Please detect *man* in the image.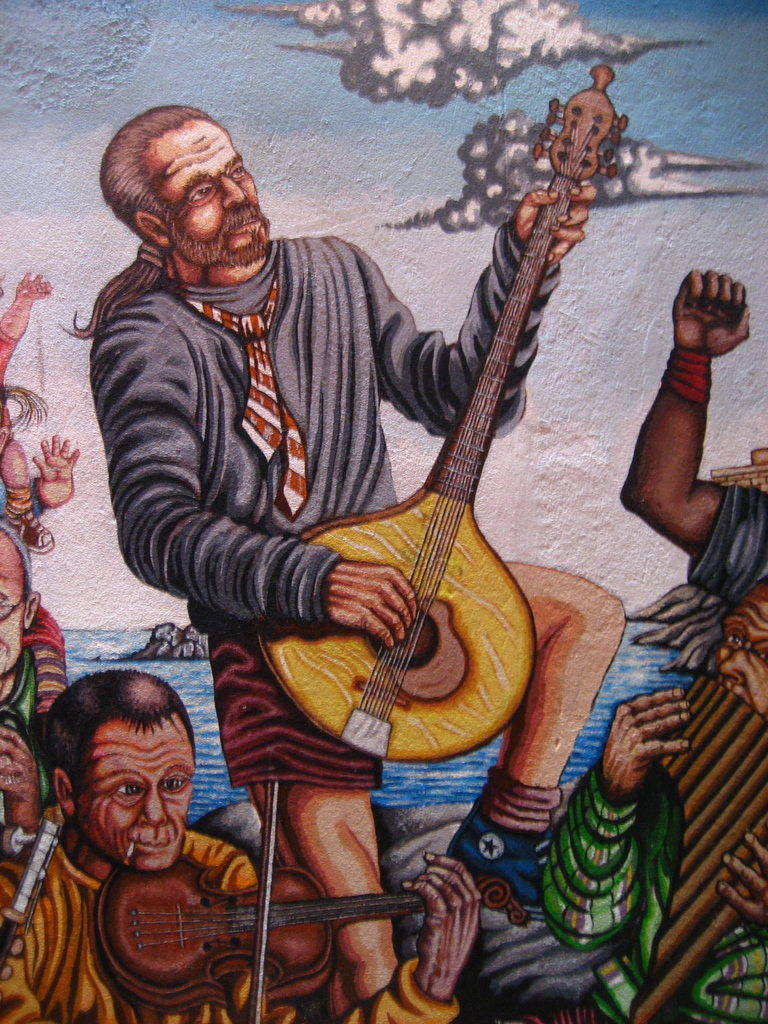
0 666 481 1023.
